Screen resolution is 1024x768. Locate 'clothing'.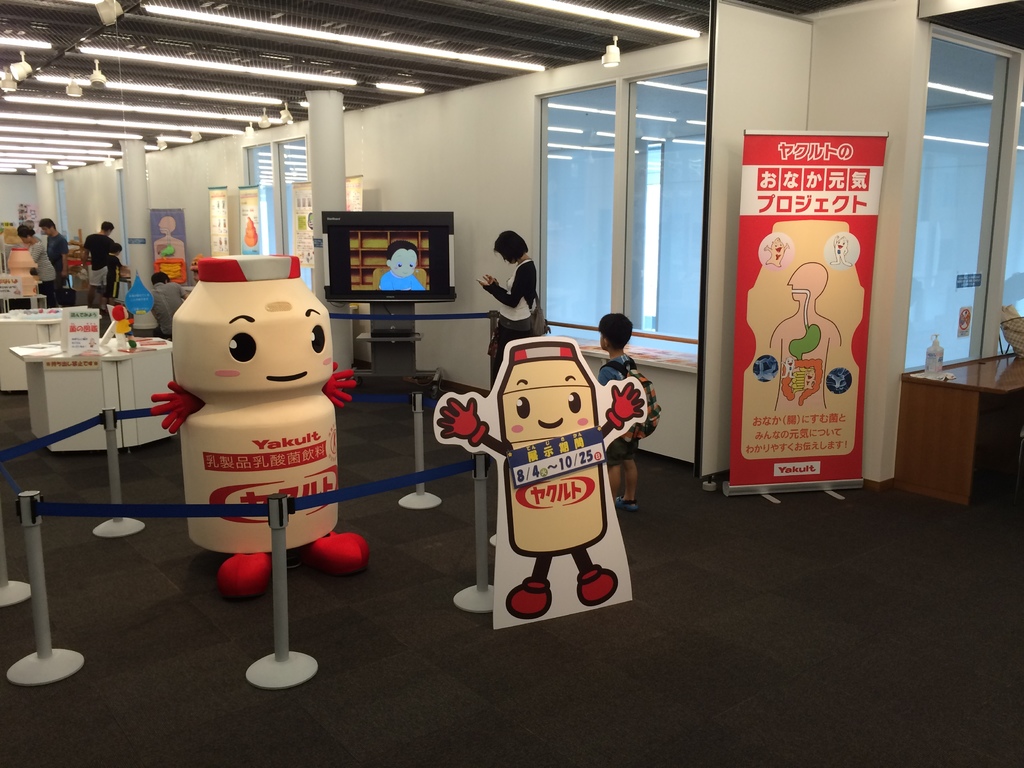
pyautogui.locateOnScreen(593, 351, 643, 468).
